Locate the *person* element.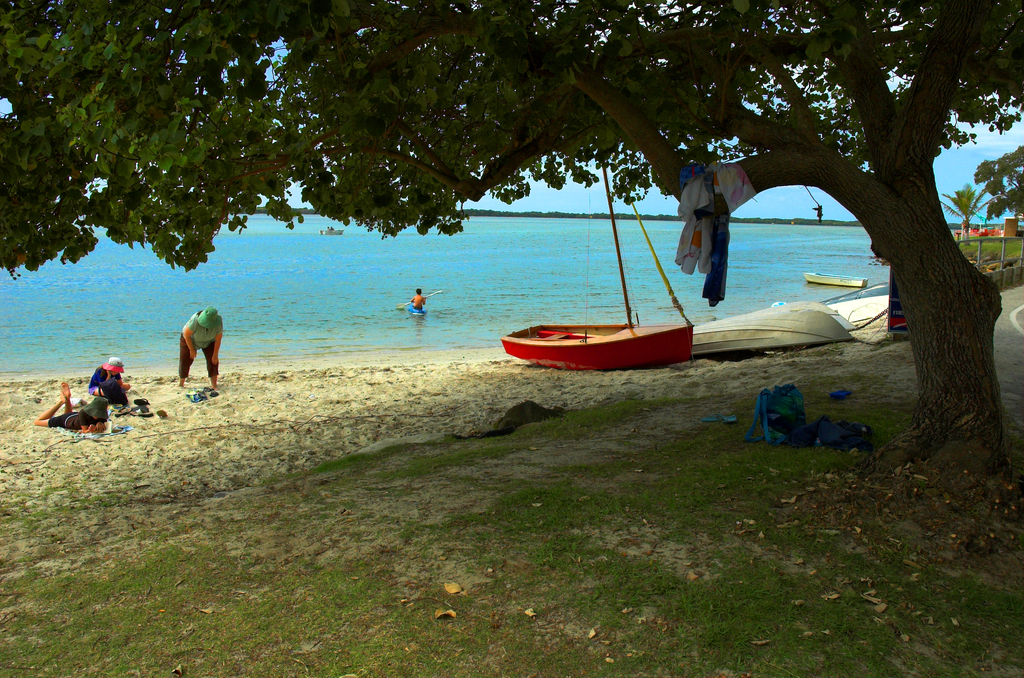
Element bbox: 412 288 424 310.
